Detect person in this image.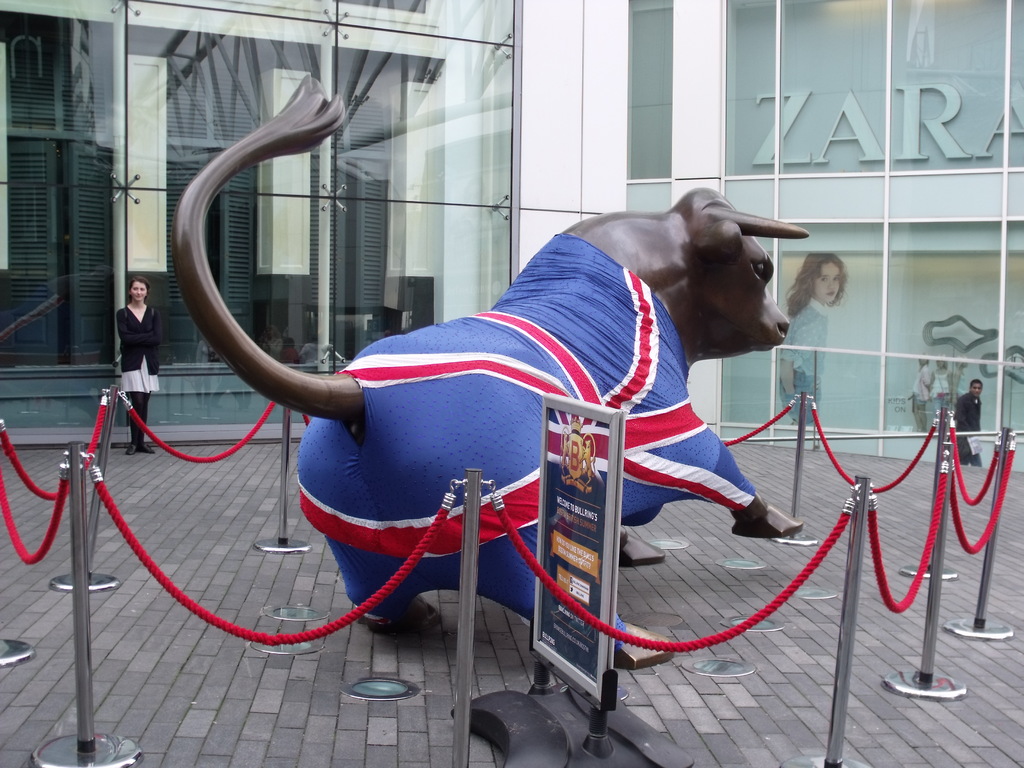
Detection: crop(112, 274, 158, 454).
